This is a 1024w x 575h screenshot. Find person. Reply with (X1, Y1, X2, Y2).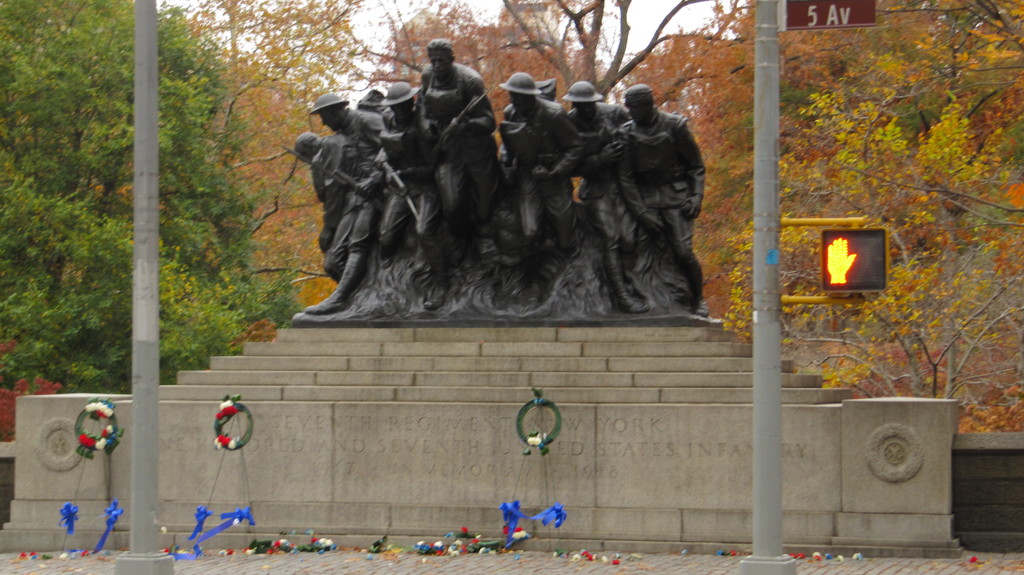
(289, 88, 390, 313).
